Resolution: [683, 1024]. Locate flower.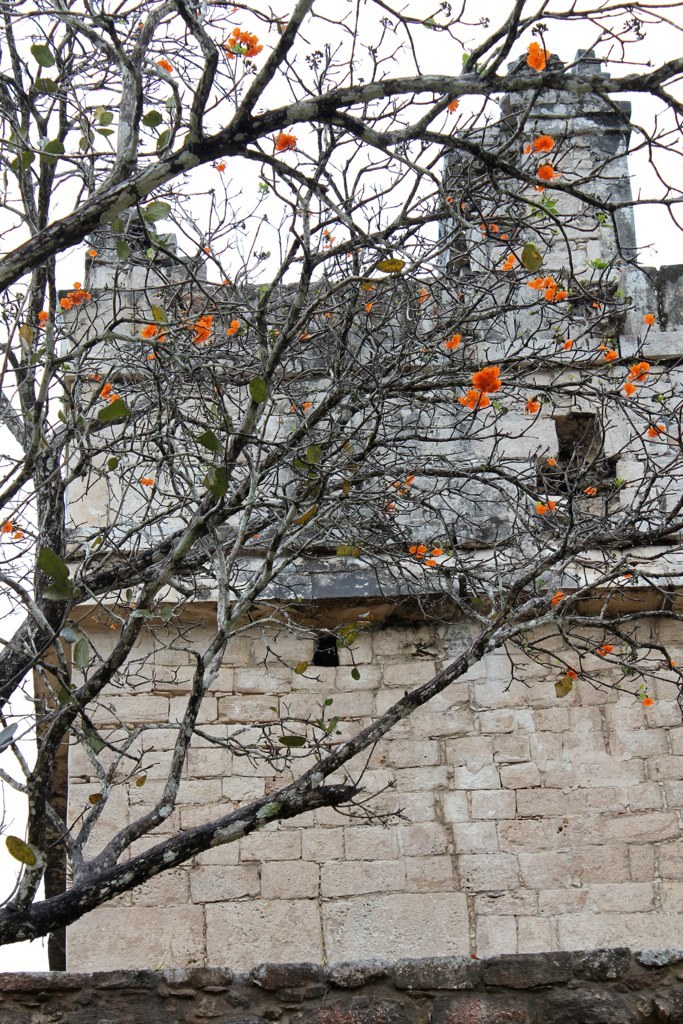
locate(94, 369, 100, 384).
